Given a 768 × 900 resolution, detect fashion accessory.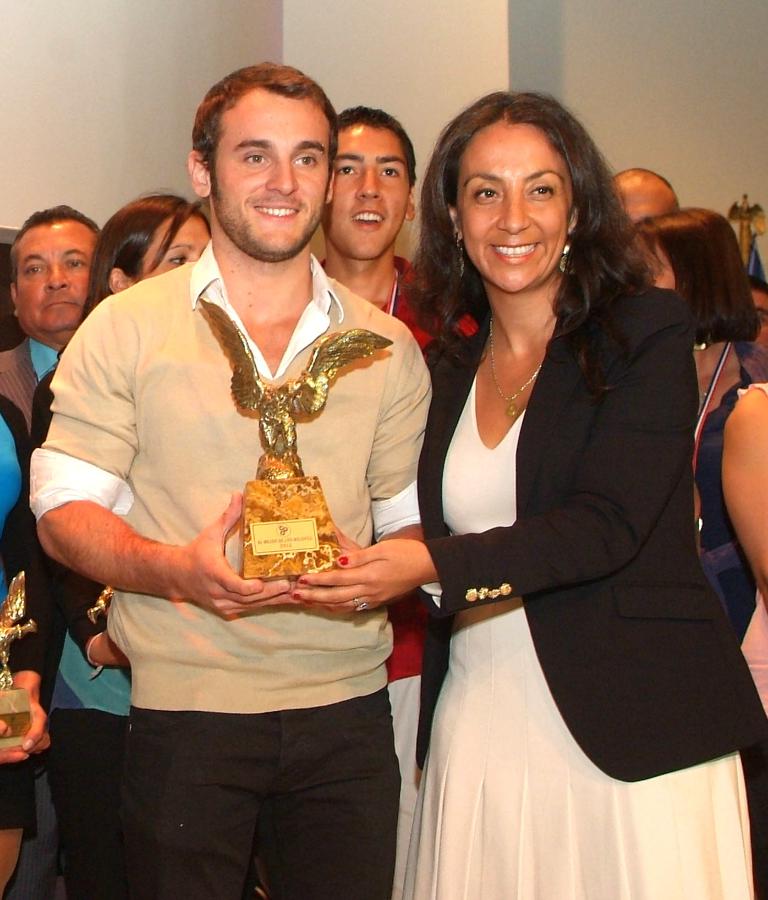
(x1=320, y1=266, x2=398, y2=314).
